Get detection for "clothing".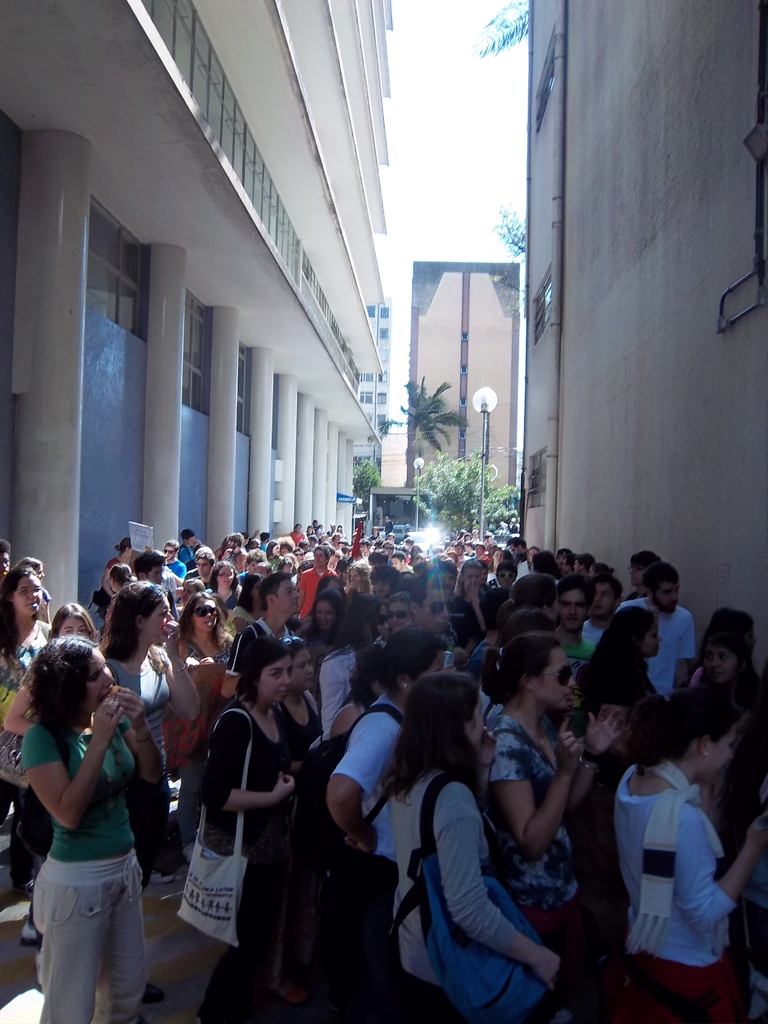
Detection: {"left": 317, "top": 646, "right": 353, "bottom": 734}.
